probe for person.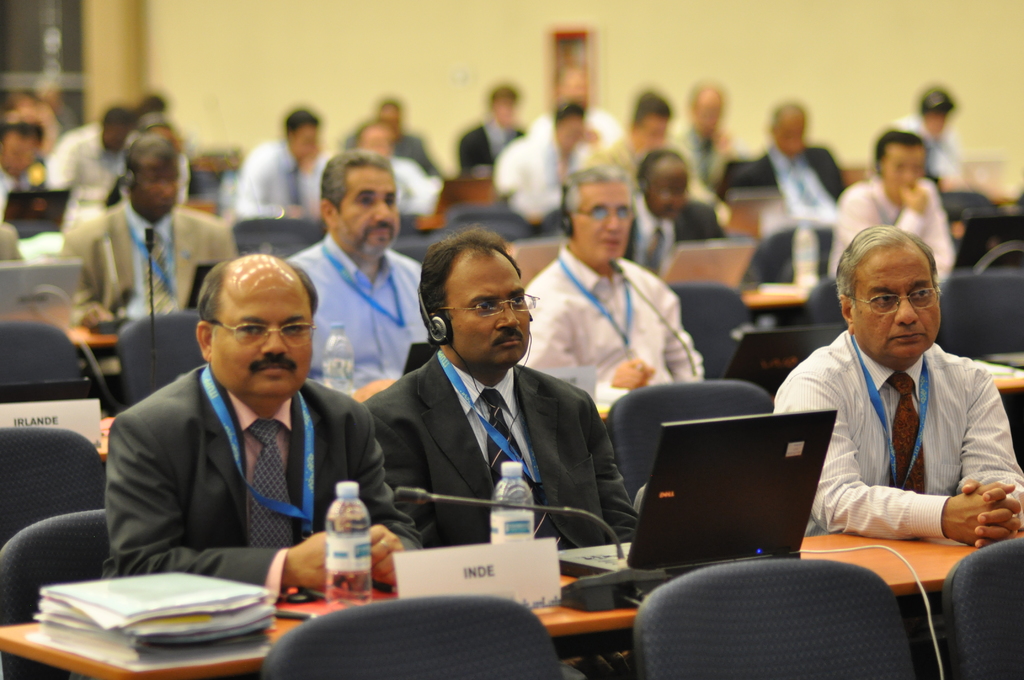
Probe result: x1=351 y1=121 x2=442 y2=232.
